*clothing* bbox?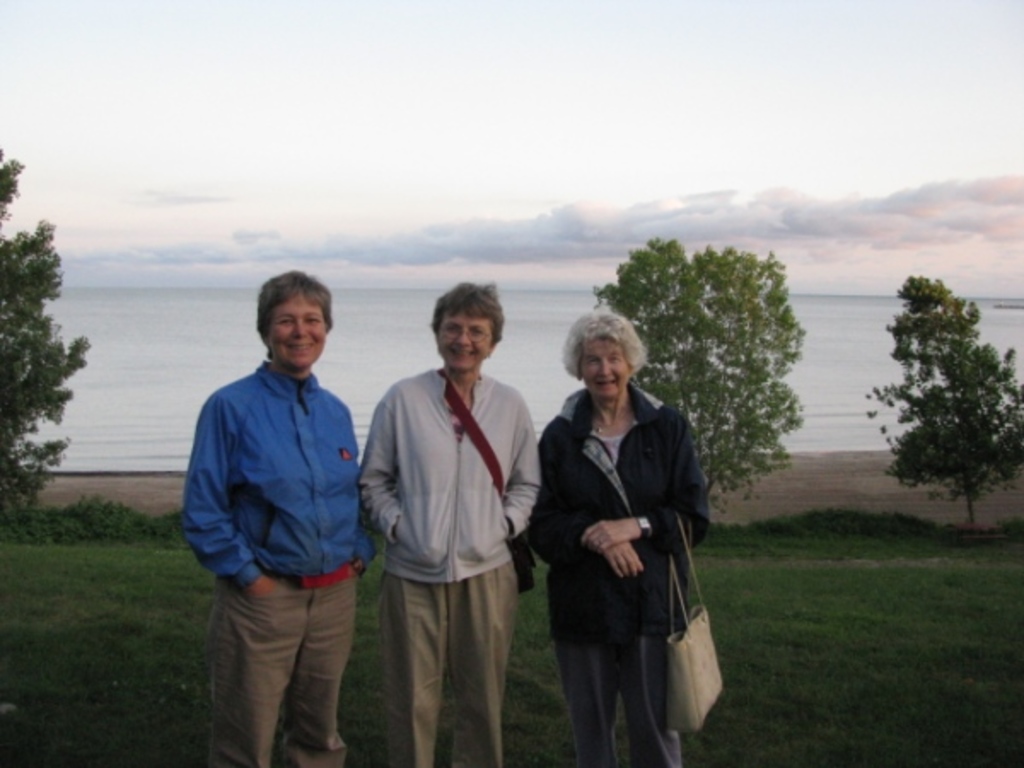
region(357, 305, 536, 746)
